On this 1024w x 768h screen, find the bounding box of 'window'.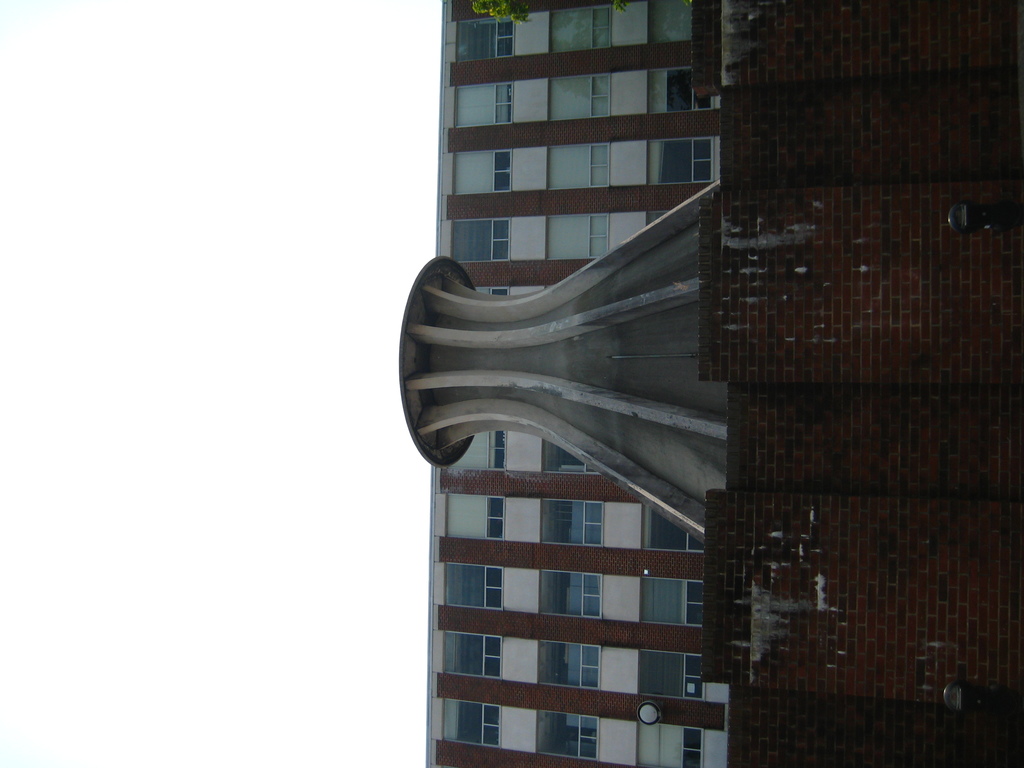
Bounding box: {"left": 537, "top": 638, "right": 602, "bottom": 691}.
